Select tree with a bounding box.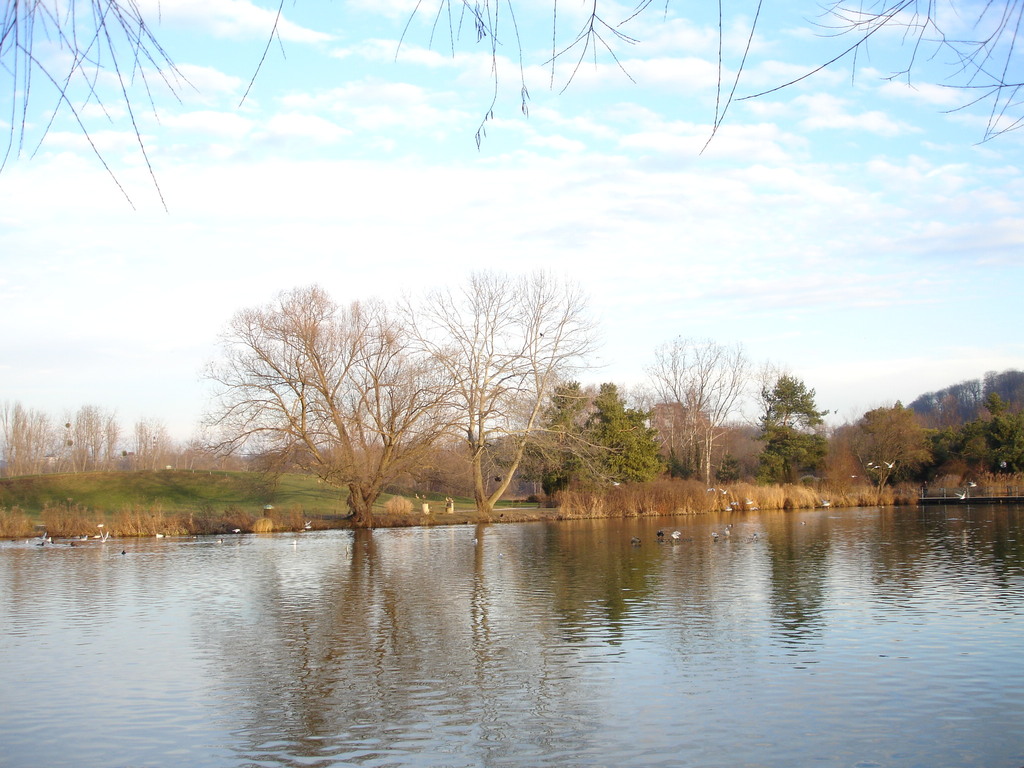
locate(641, 324, 758, 486).
